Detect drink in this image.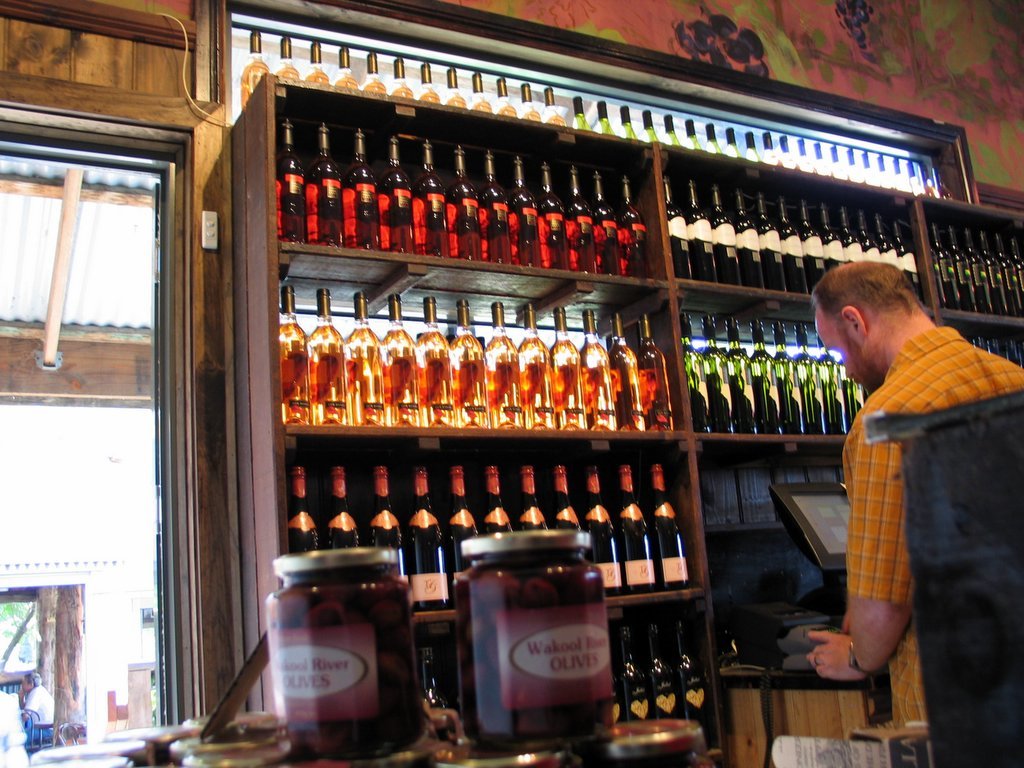
Detection: <box>687,117,700,149</box>.
